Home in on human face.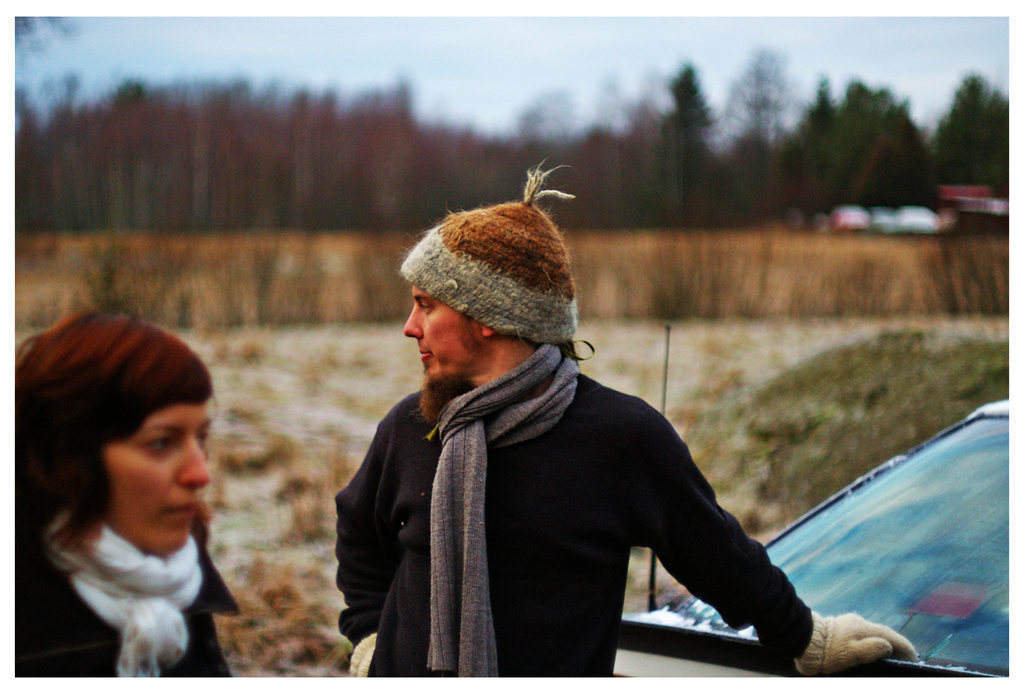
Homed in at {"x1": 104, "y1": 398, "x2": 215, "y2": 552}.
